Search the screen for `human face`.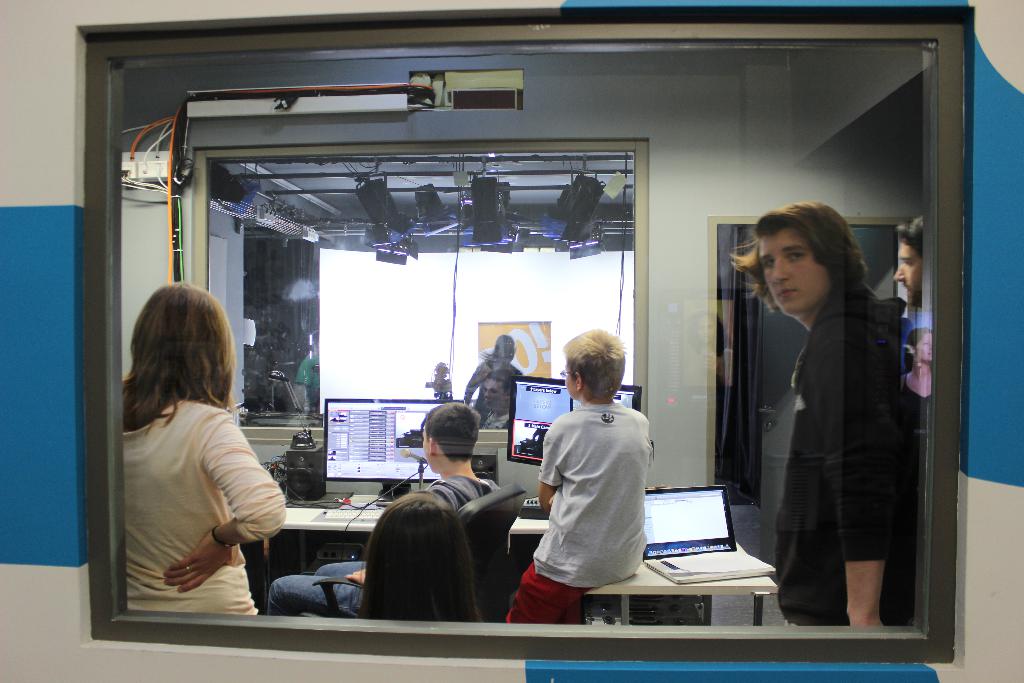
Found at [left=892, top=236, right=927, bottom=304].
